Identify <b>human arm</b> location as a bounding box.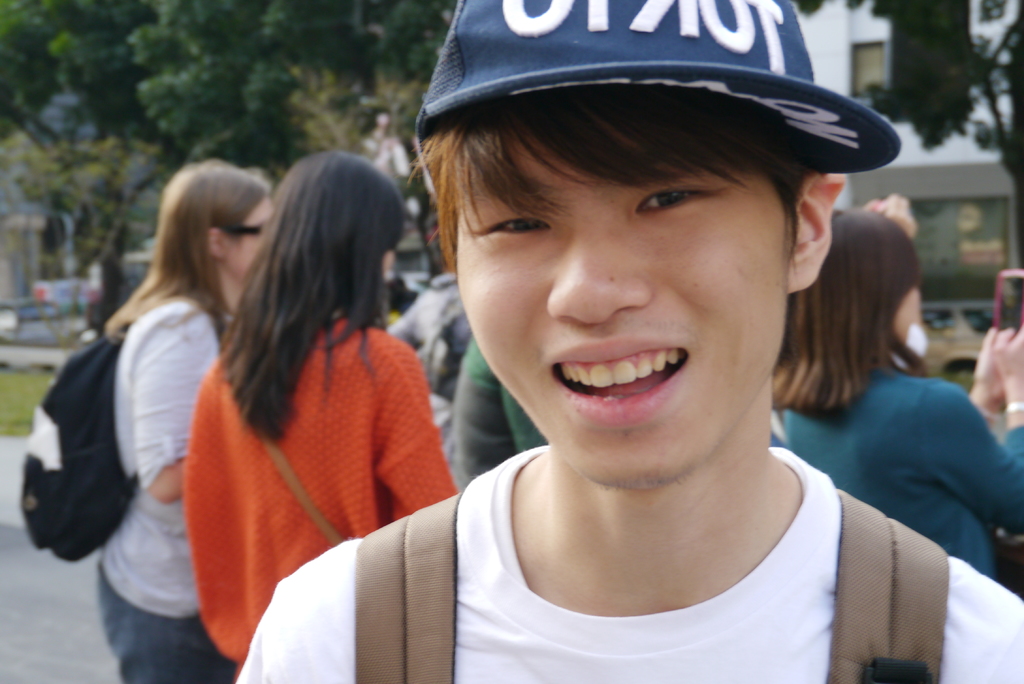
(921, 326, 1023, 536).
